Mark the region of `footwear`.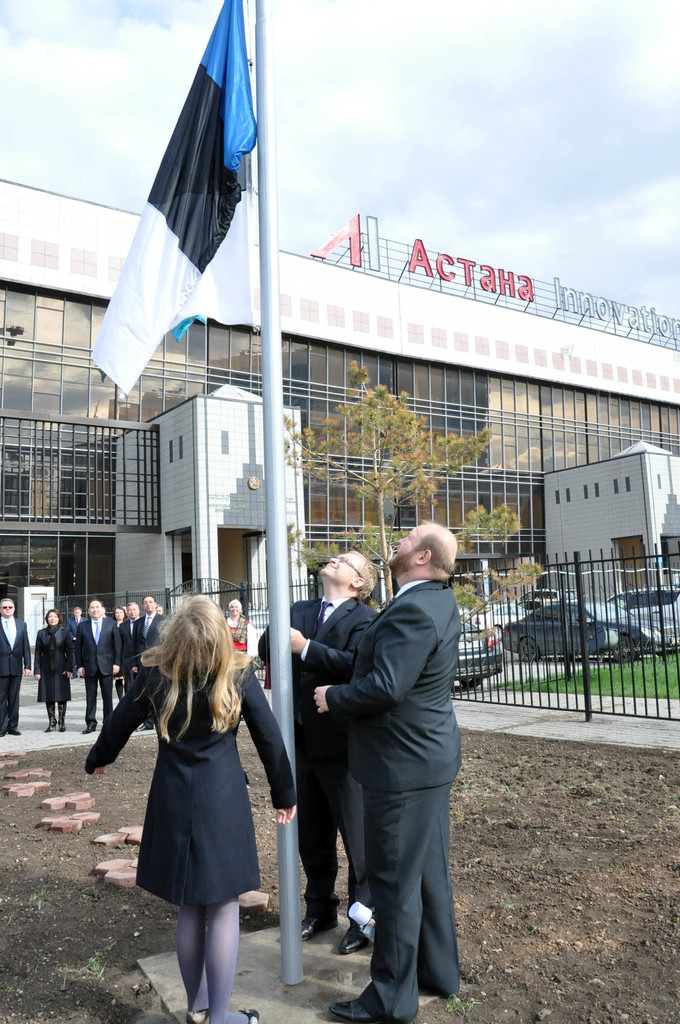
Region: BBox(298, 917, 339, 940).
